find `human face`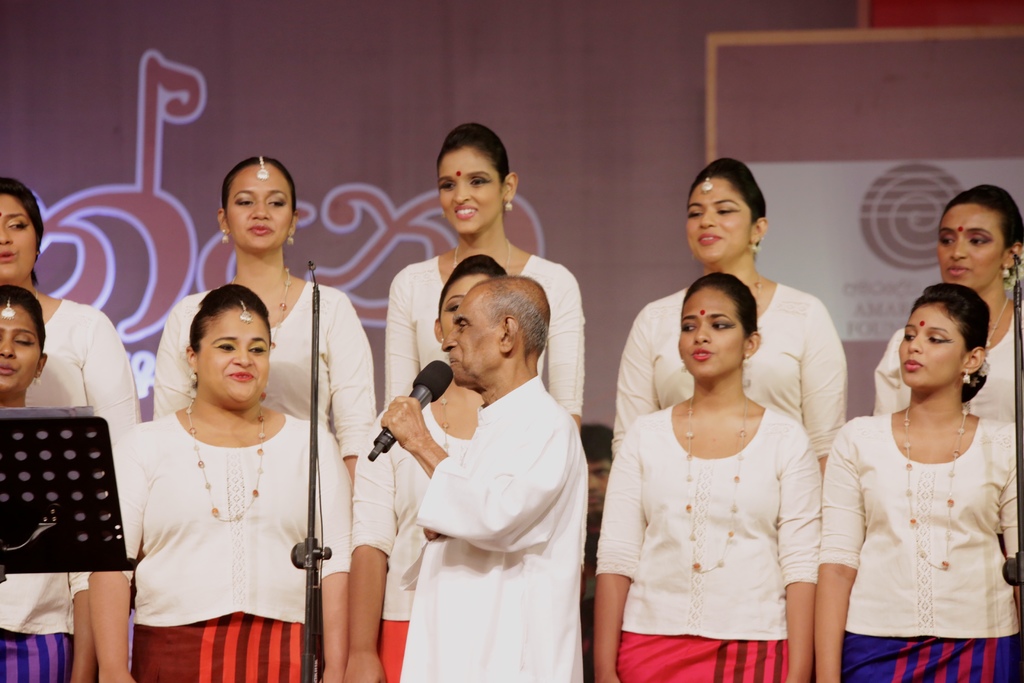
pyautogui.locateOnScreen(447, 286, 495, 384)
